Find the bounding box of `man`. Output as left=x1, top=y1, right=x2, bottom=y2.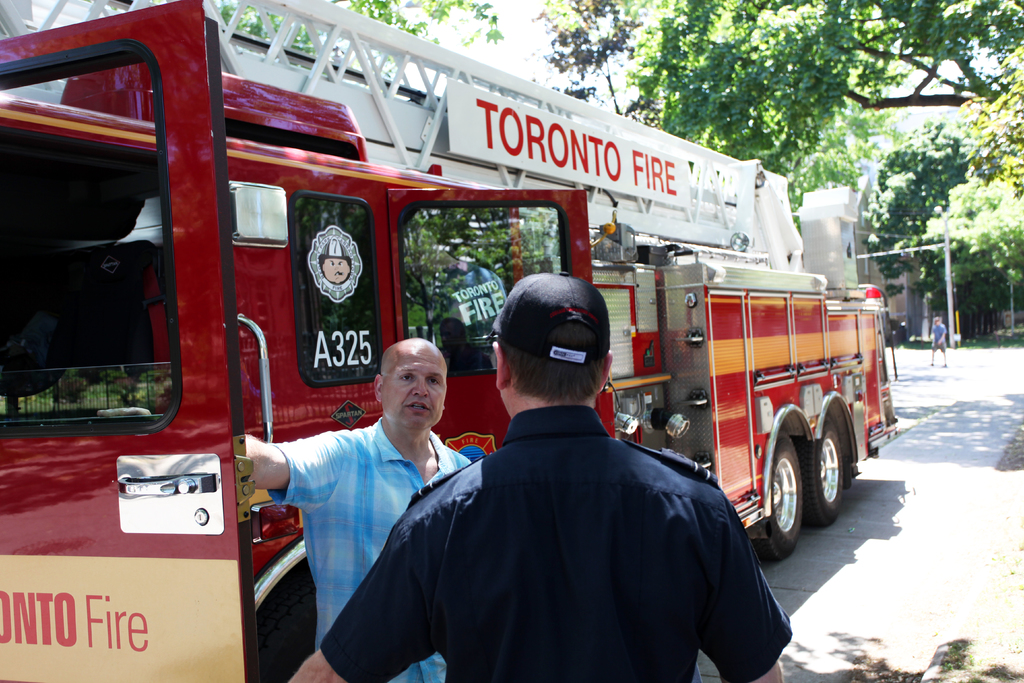
left=241, top=336, right=474, bottom=682.
